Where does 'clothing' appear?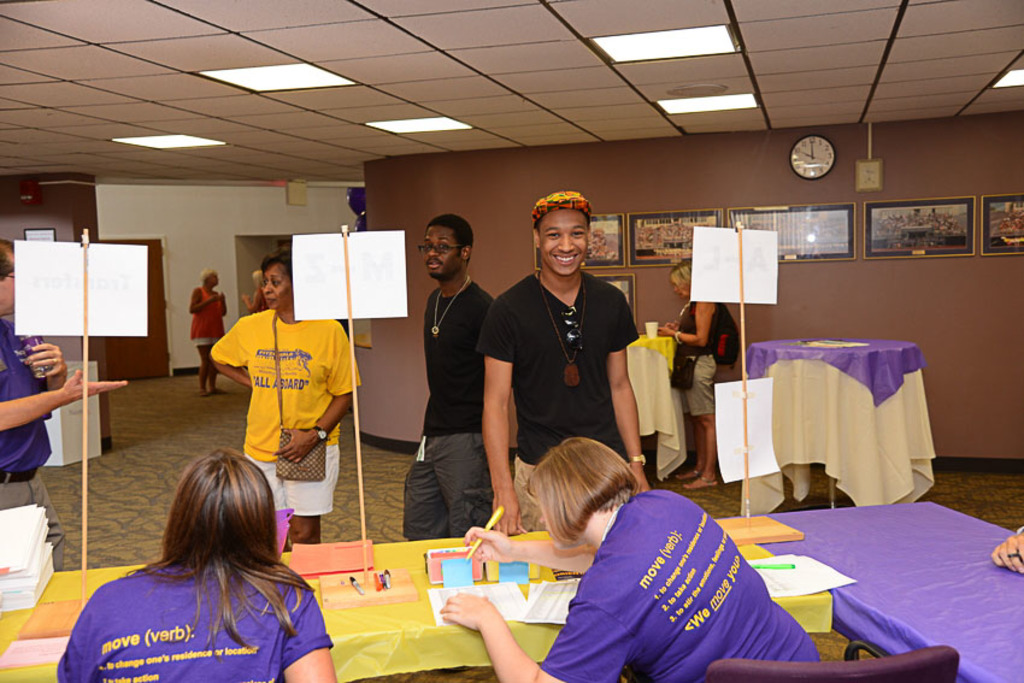
Appears at select_region(205, 301, 345, 501).
